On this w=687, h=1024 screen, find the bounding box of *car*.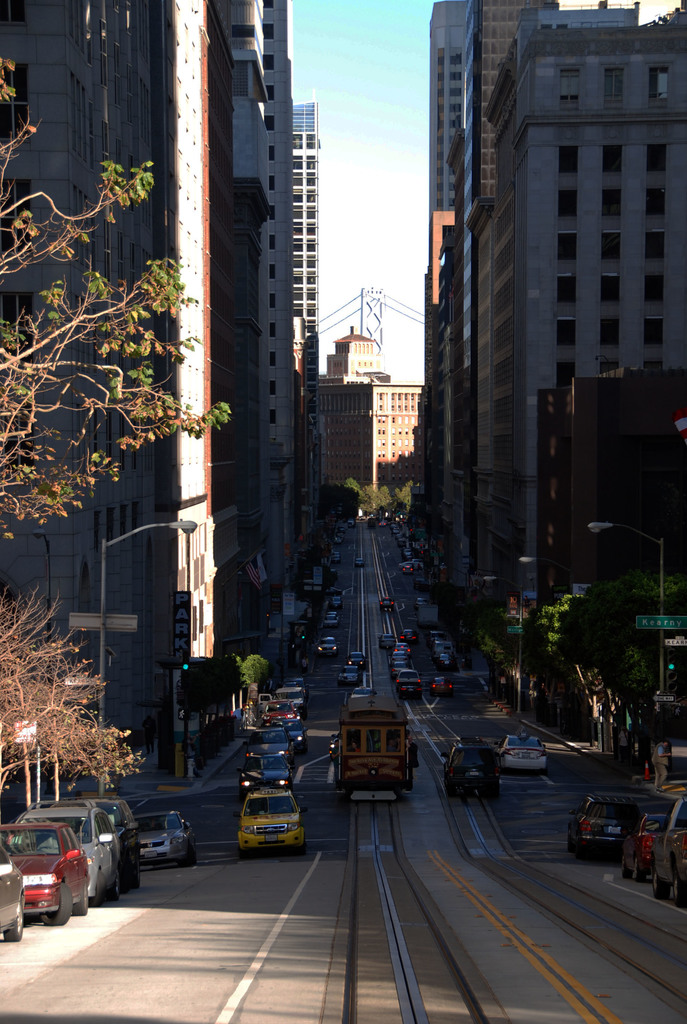
Bounding box: [375,627,415,662].
